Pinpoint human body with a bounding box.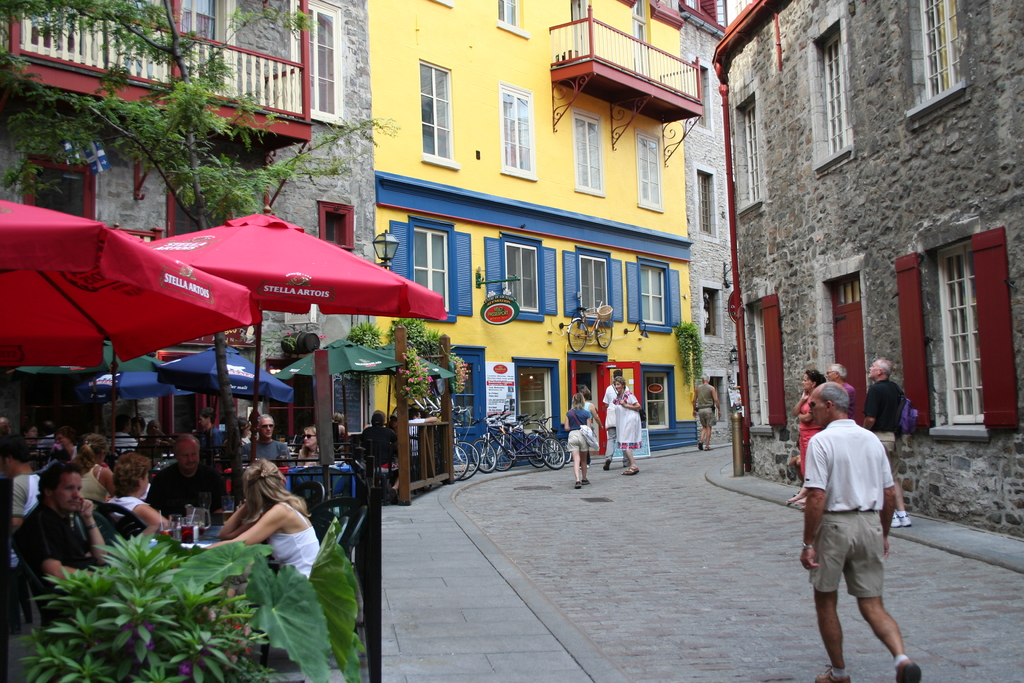
(left=72, top=462, right=113, bottom=508).
